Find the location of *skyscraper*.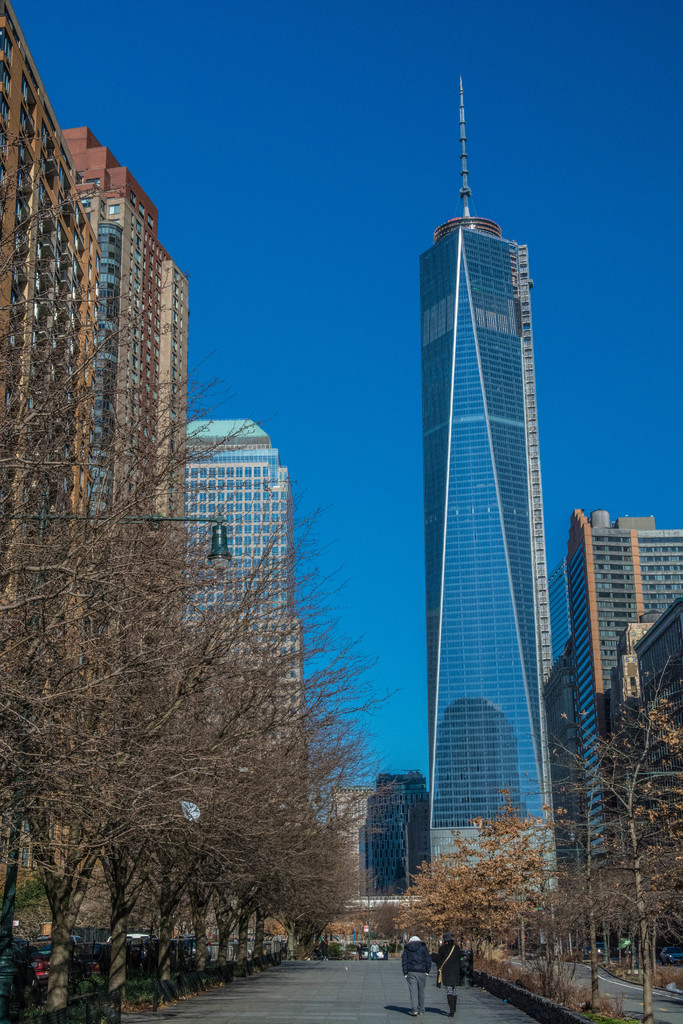
Location: [x1=0, y1=10, x2=193, y2=1023].
